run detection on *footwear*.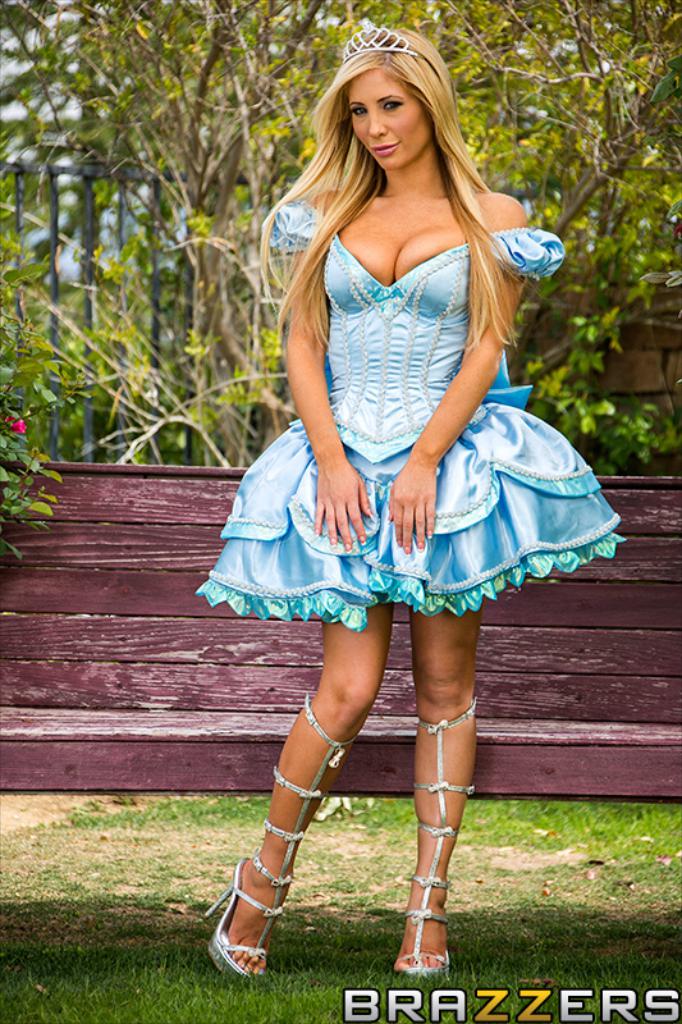
Result: left=198, top=690, right=357, bottom=992.
